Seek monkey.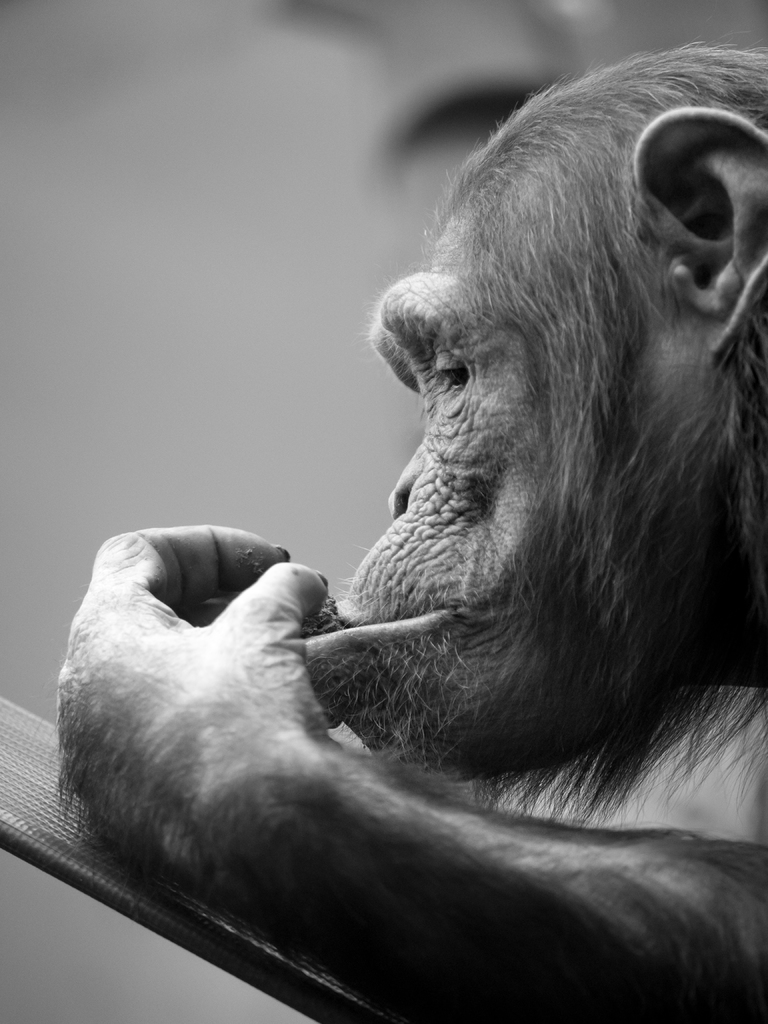
<region>106, 54, 767, 1017</region>.
